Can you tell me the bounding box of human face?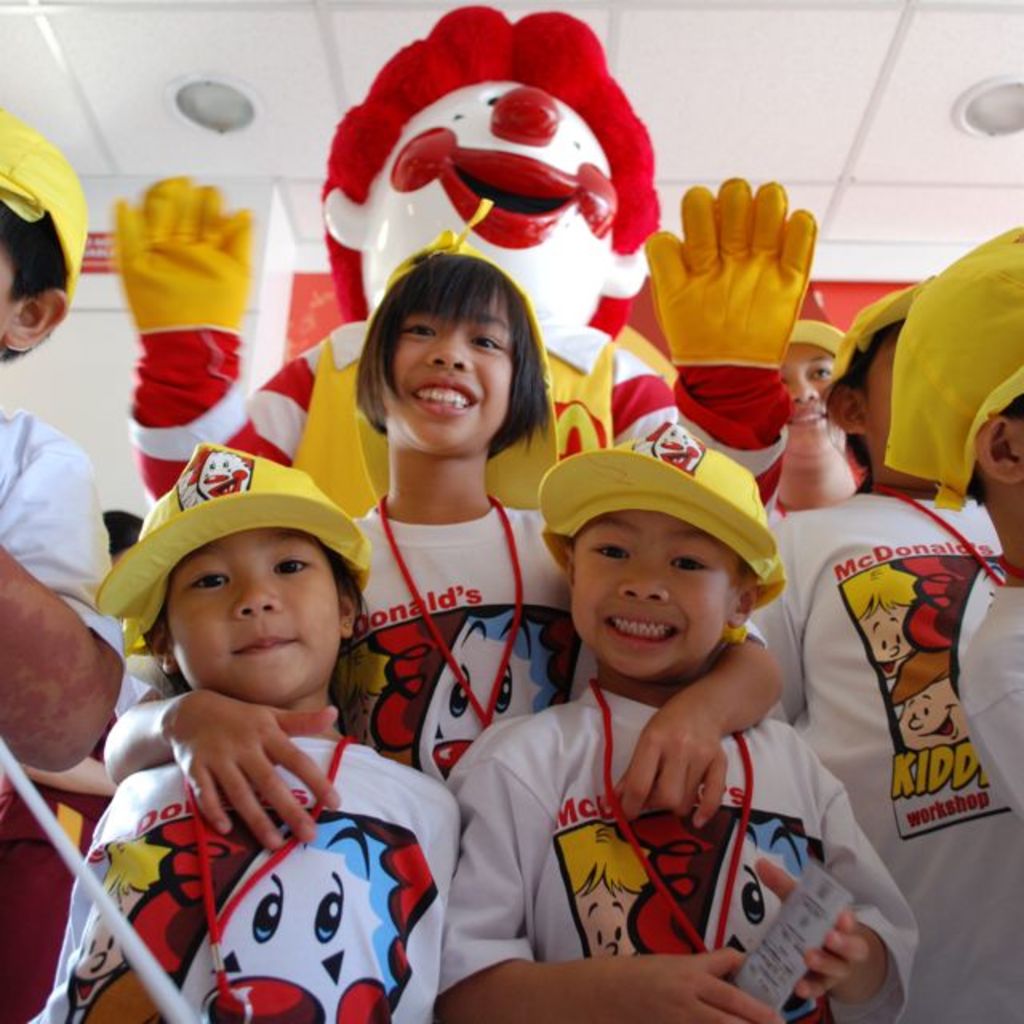
[x1=386, y1=280, x2=515, y2=458].
